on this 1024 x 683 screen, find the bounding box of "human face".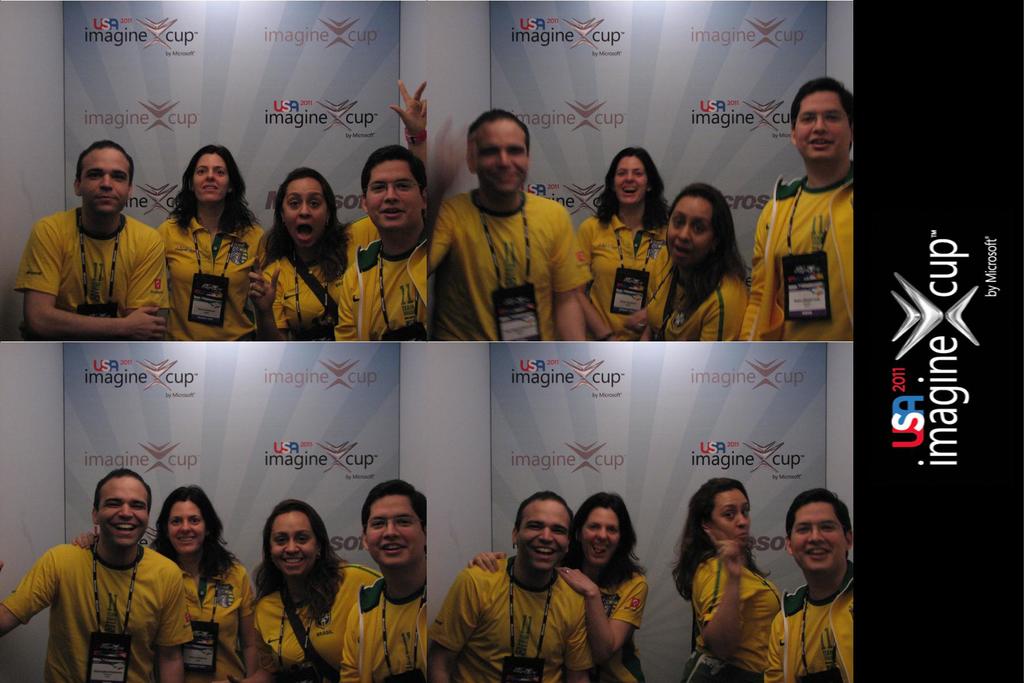
Bounding box: l=96, t=475, r=148, b=545.
